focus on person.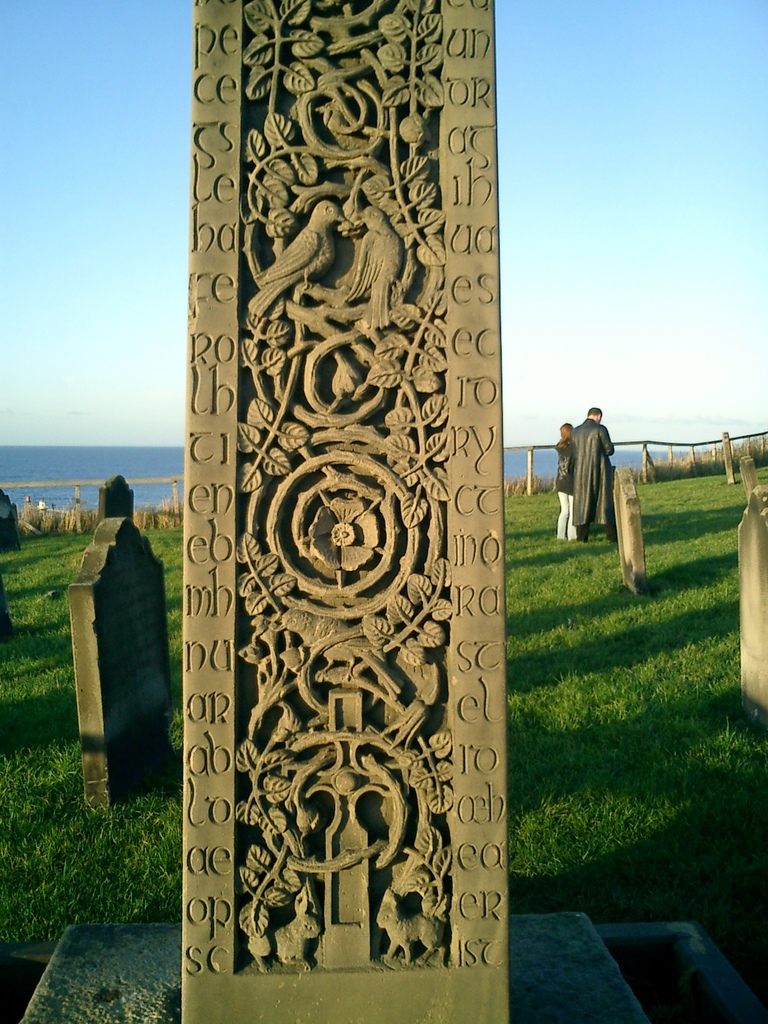
Focused at x1=570 y1=409 x2=621 y2=543.
